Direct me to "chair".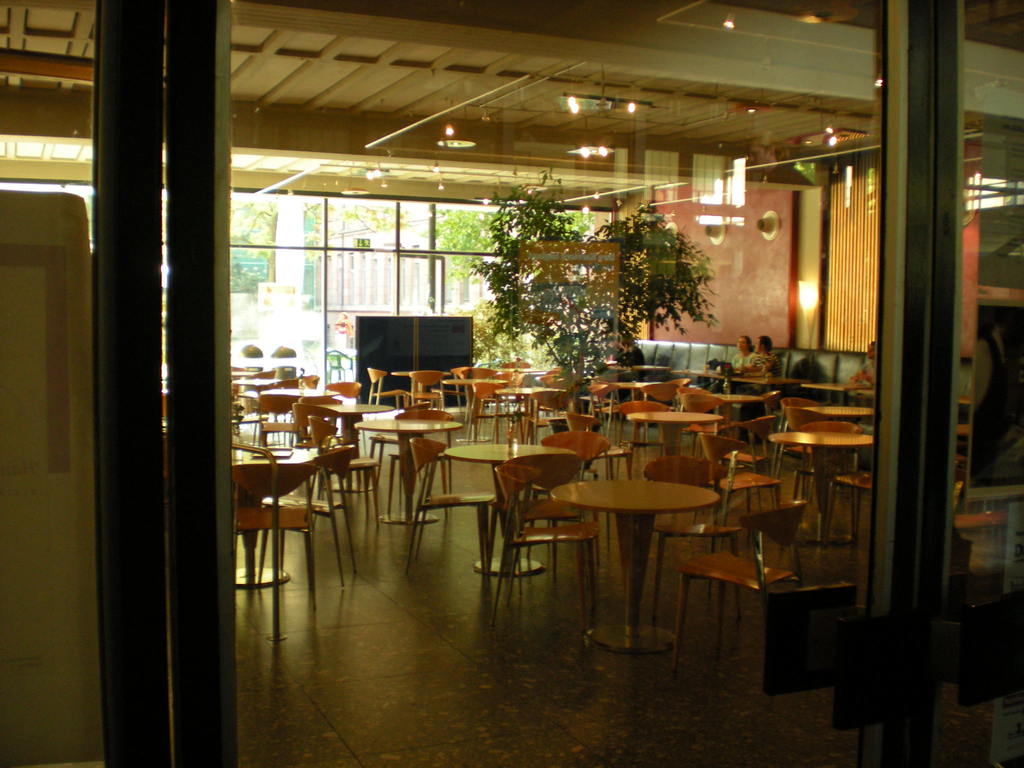
Direction: region(677, 383, 710, 399).
